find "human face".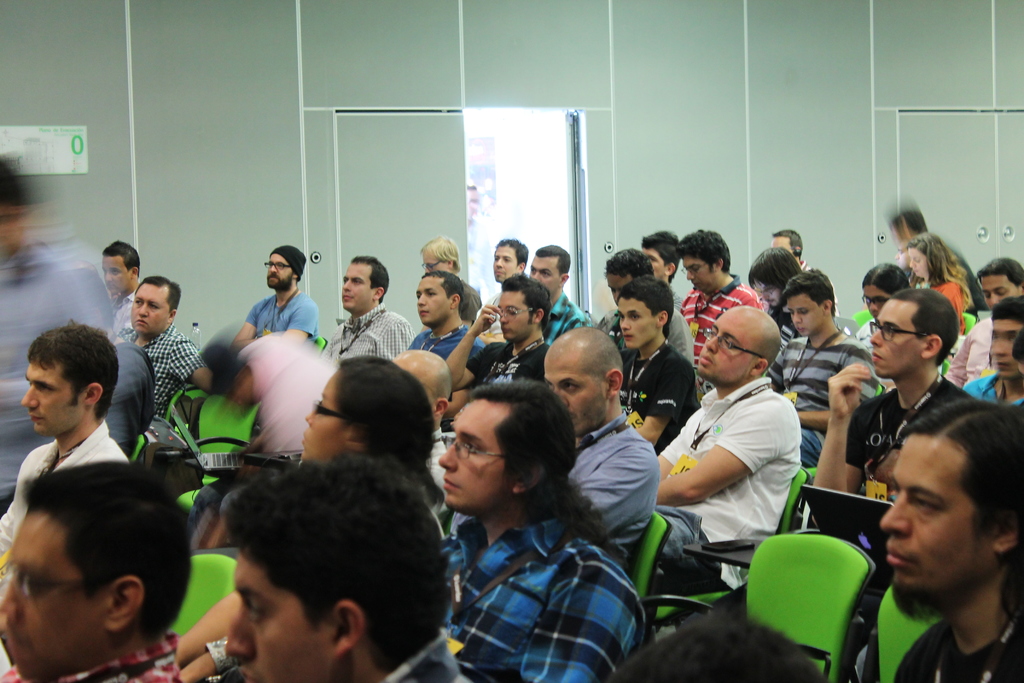
(left=787, top=300, right=813, bottom=340).
